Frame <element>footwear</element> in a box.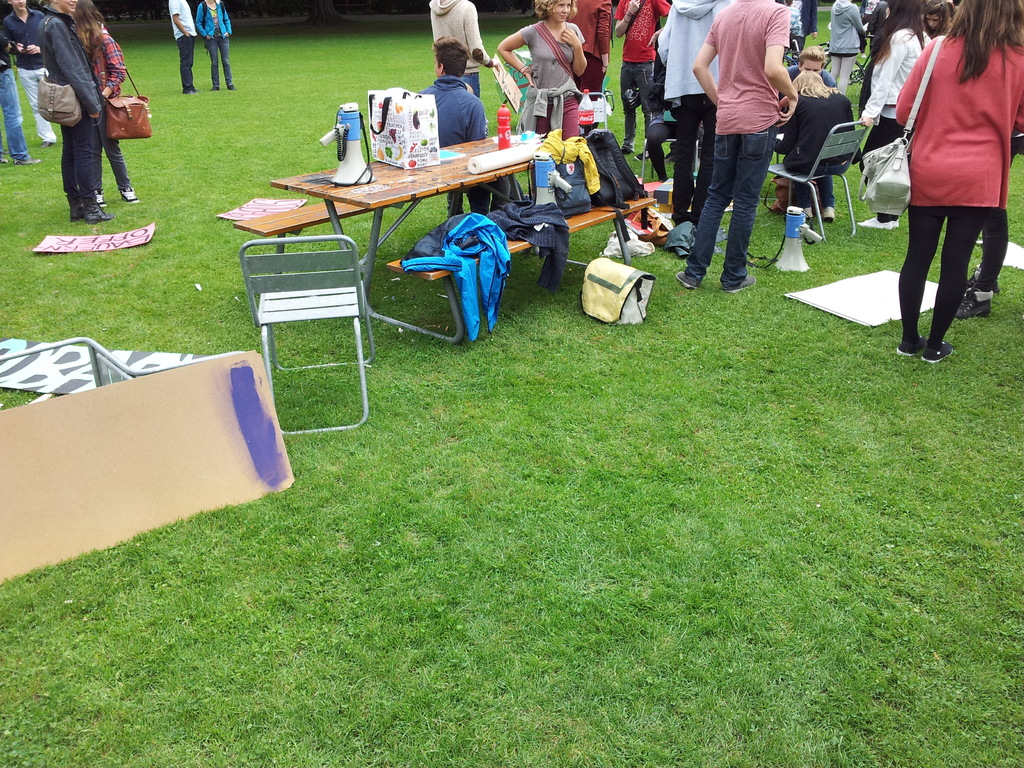
box(819, 205, 836, 222).
